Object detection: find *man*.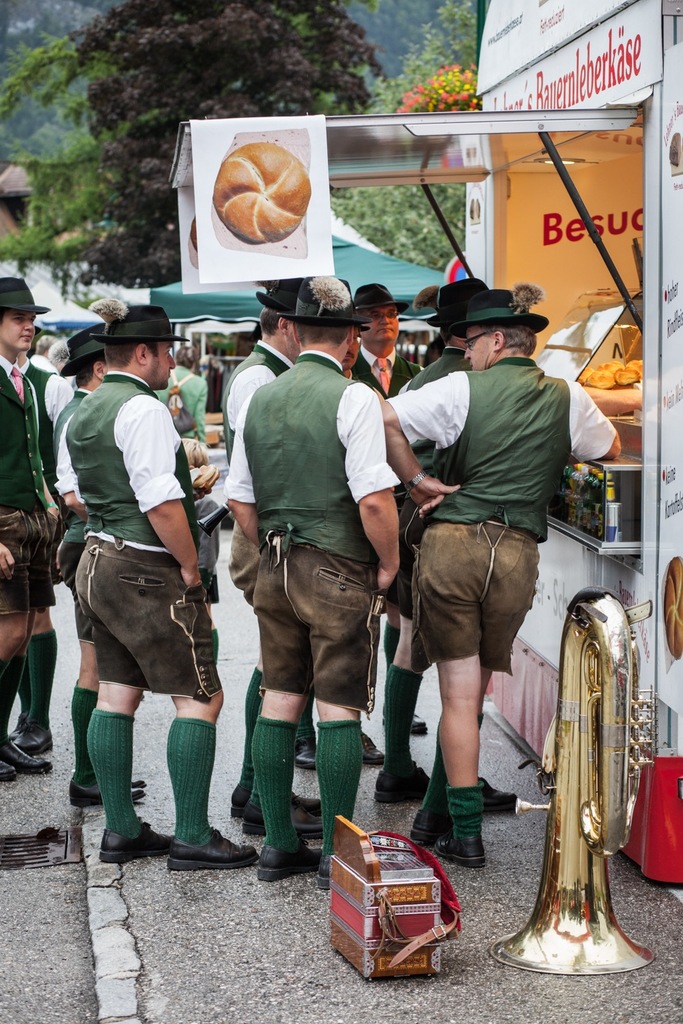
crop(395, 273, 486, 800).
